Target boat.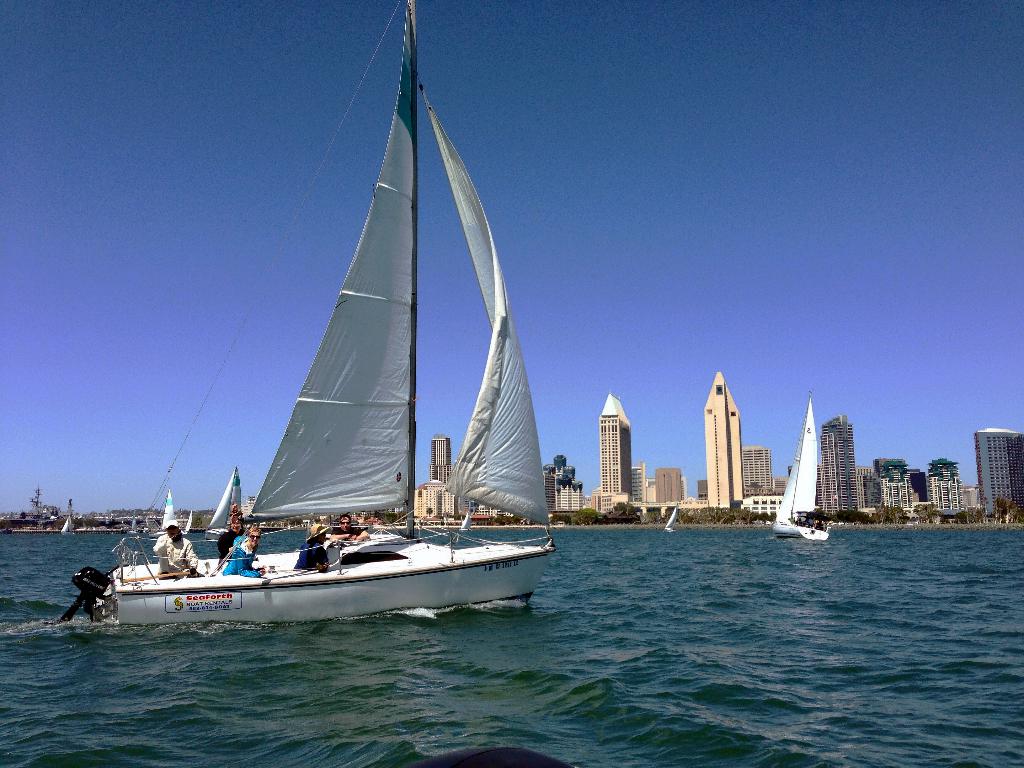
Target region: {"x1": 204, "y1": 467, "x2": 245, "y2": 548}.
